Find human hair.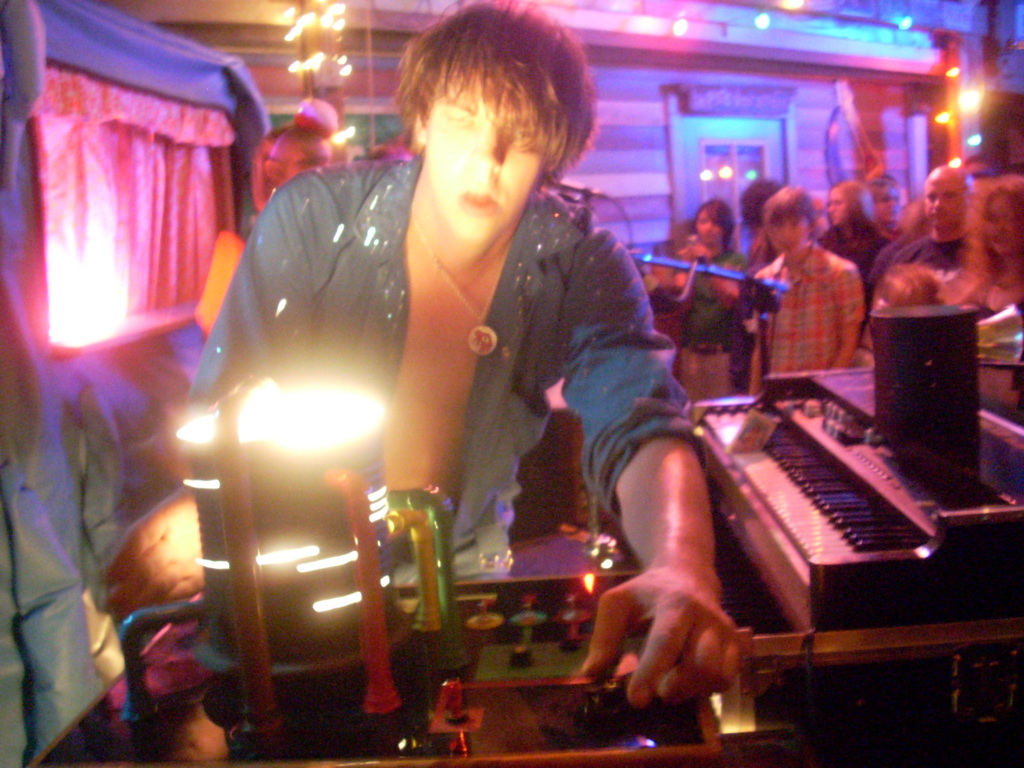
940,177,1023,303.
